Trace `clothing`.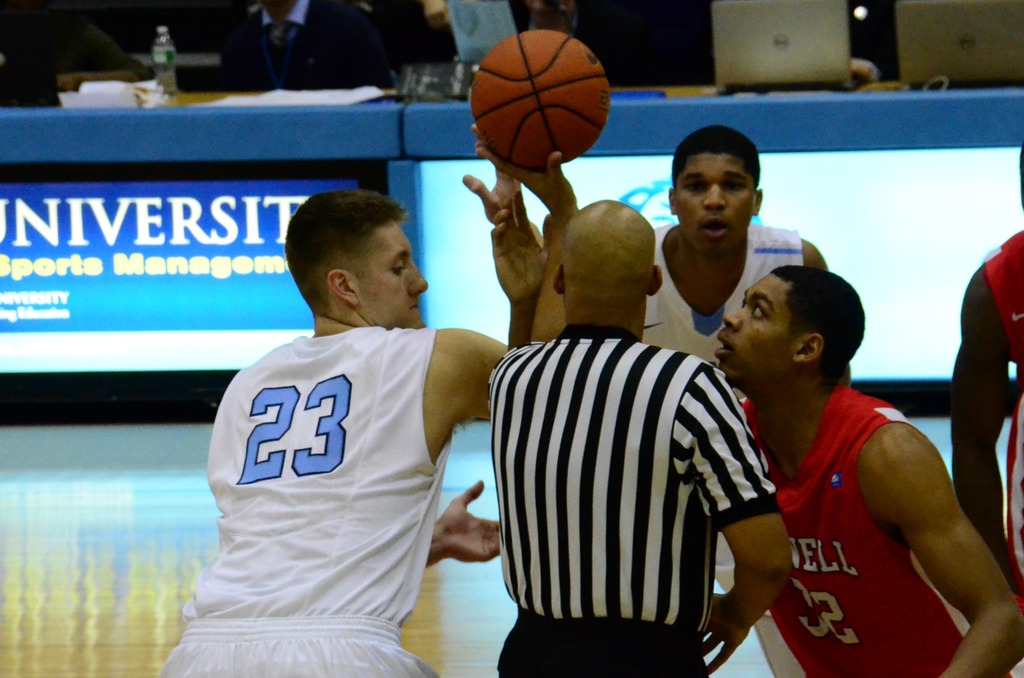
Traced to rect(725, 382, 1023, 677).
